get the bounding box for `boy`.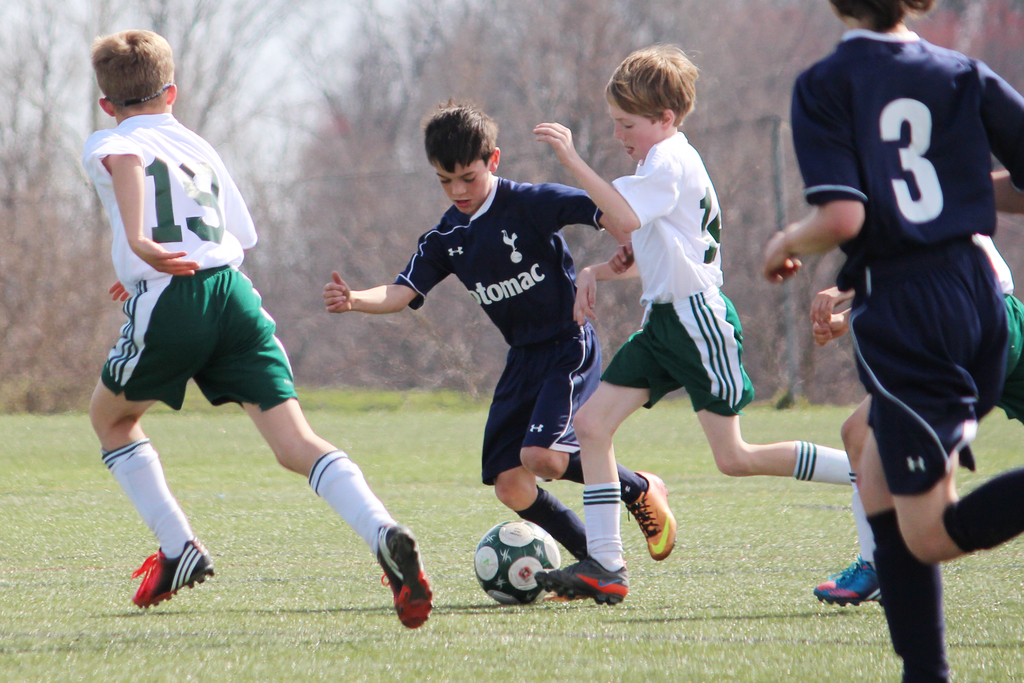
crop(534, 44, 854, 598).
